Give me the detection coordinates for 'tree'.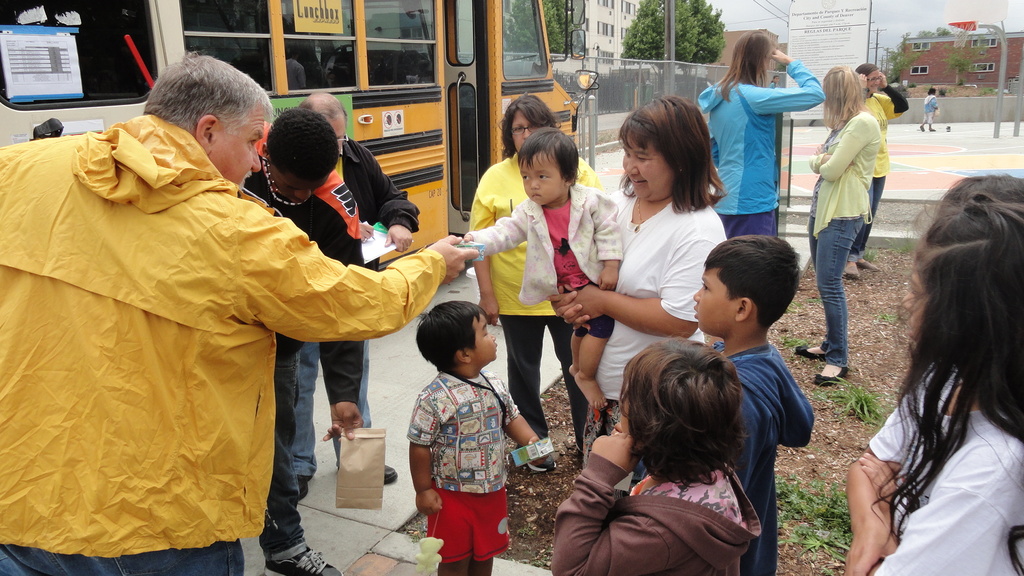
<bbox>500, 0, 583, 67</bbox>.
